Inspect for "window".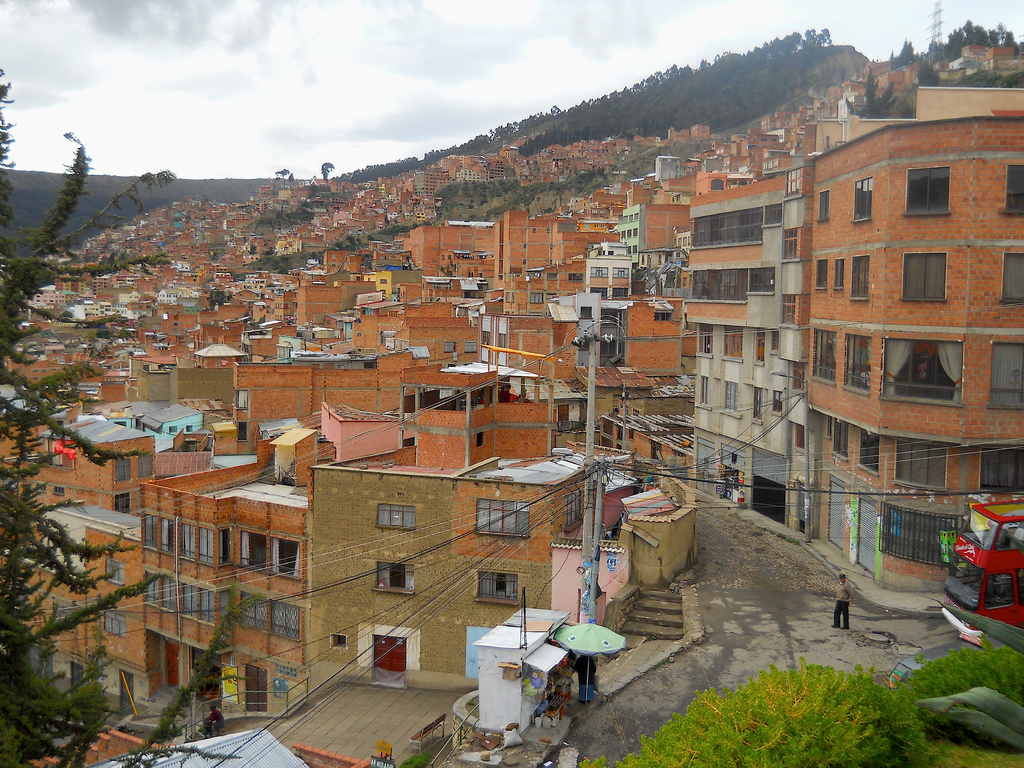
Inspection: rect(899, 166, 952, 217).
